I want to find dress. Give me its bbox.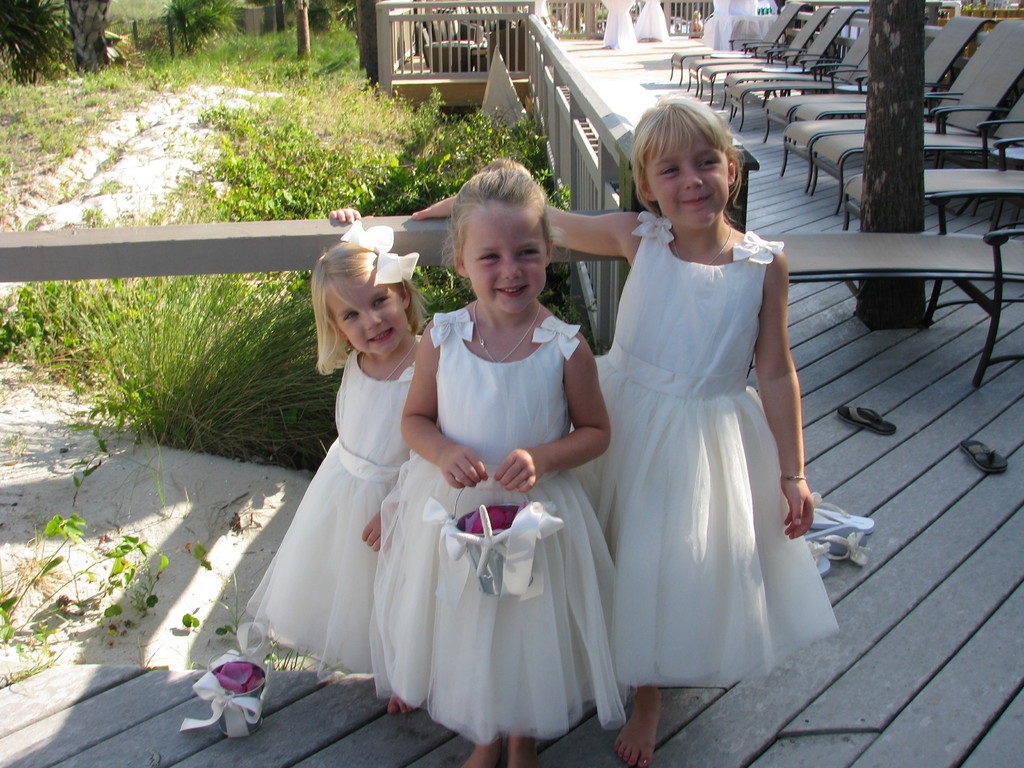
253, 340, 441, 689.
